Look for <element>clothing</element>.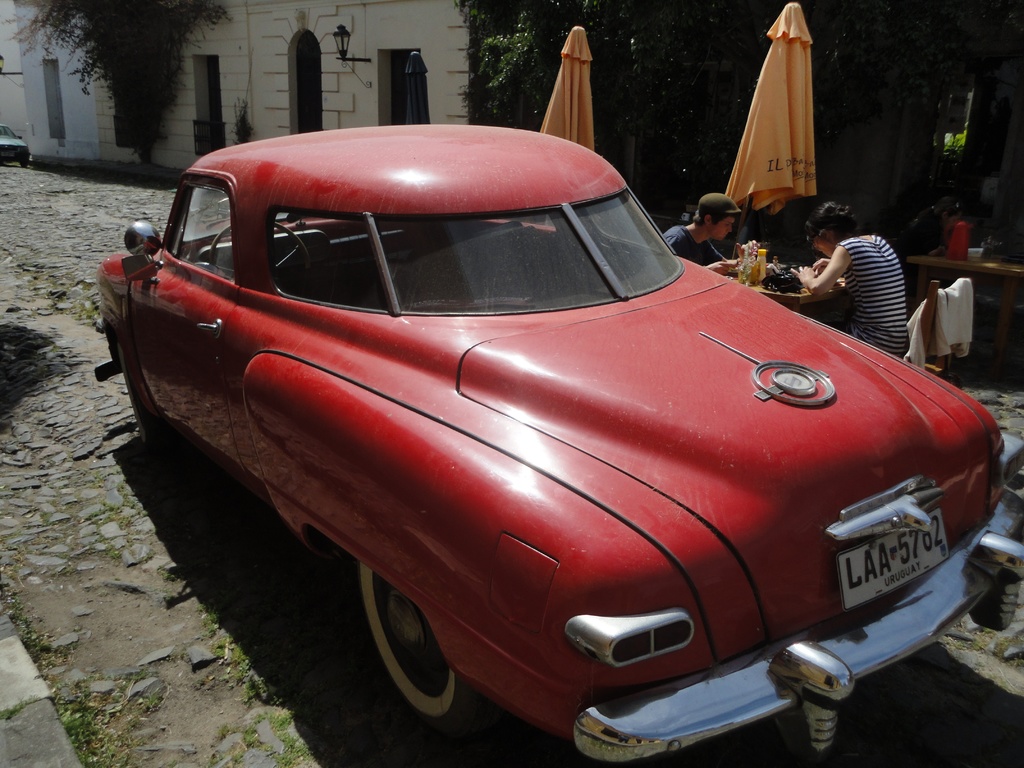
Found: box=[664, 223, 723, 266].
